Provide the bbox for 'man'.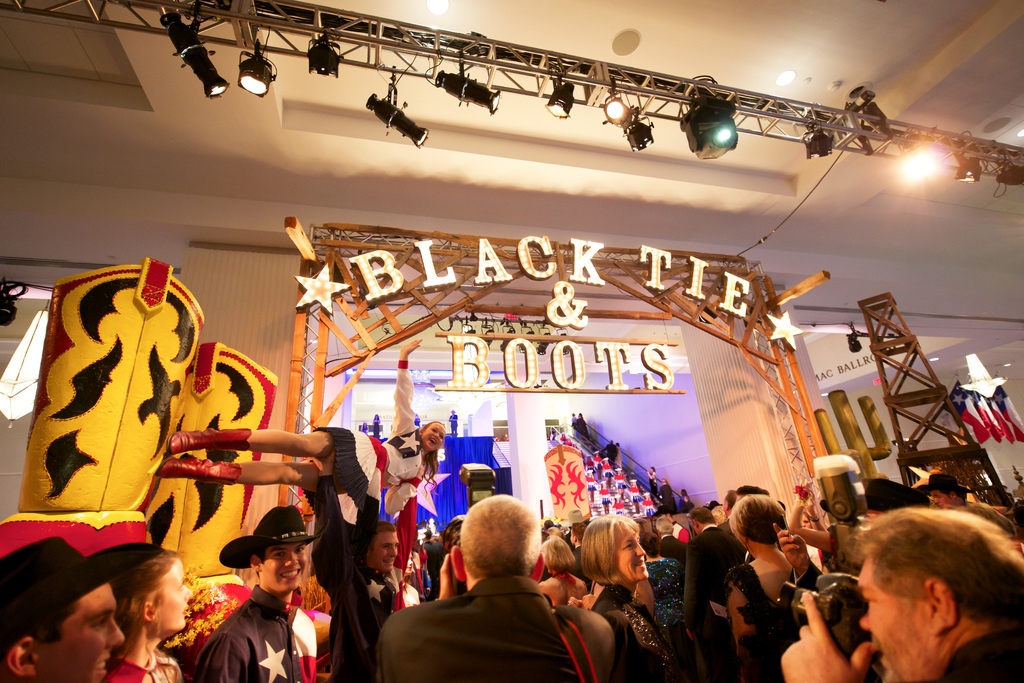
x1=205 y1=514 x2=326 y2=681.
